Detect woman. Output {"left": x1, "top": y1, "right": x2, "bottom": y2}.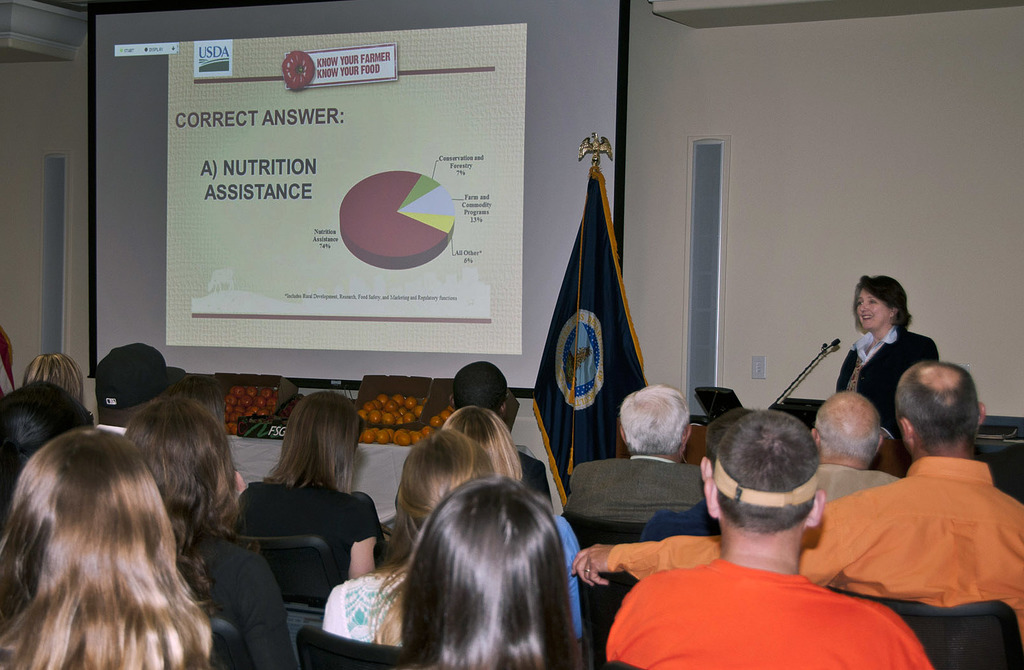
{"left": 122, "top": 398, "right": 298, "bottom": 669}.
